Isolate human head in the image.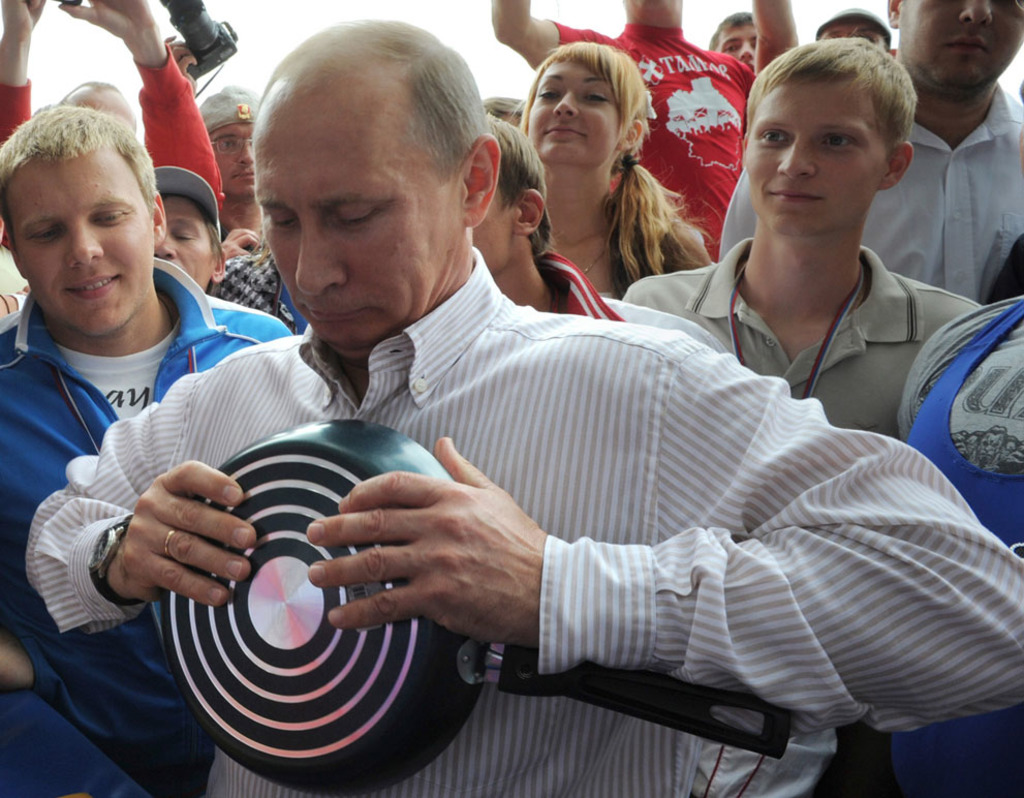
Isolated region: (152, 163, 229, 294).
